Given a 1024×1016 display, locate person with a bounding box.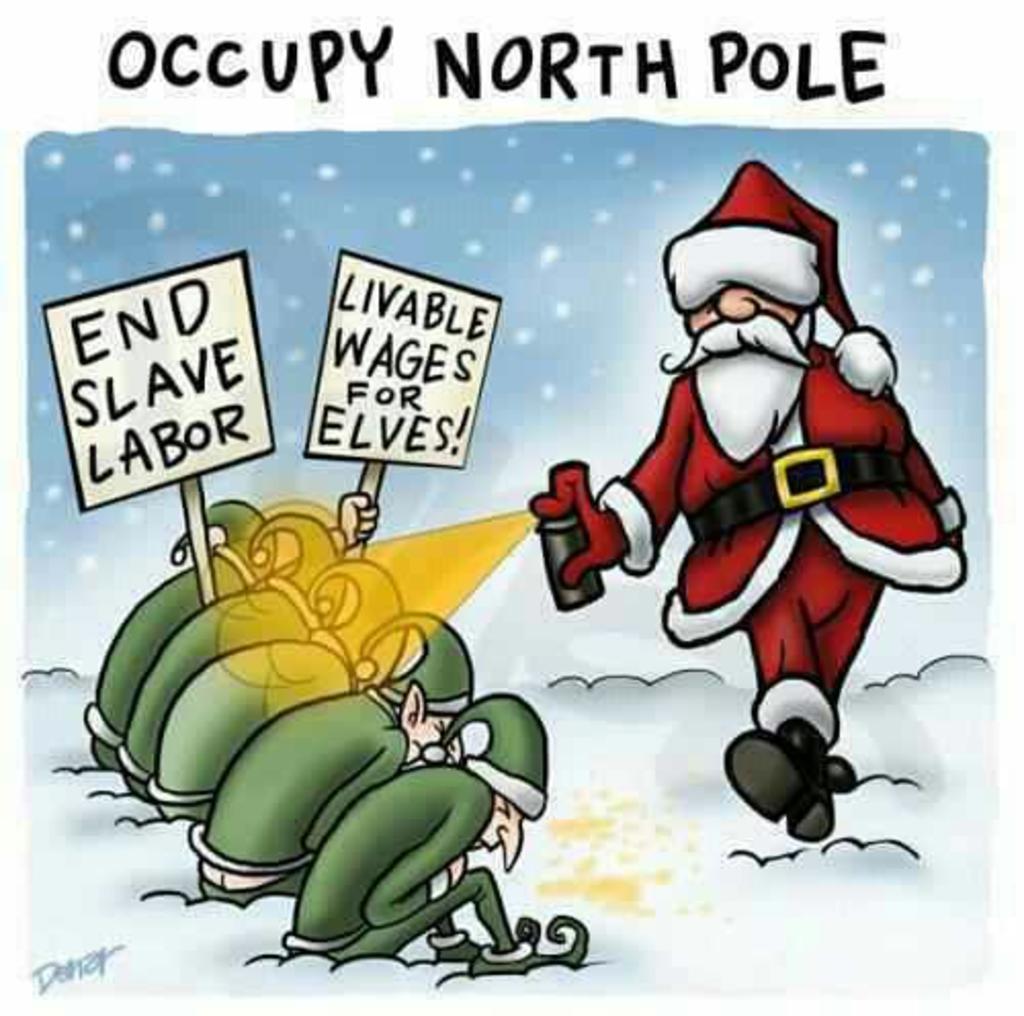
Located: bbox=(147, 557, 410, 819).
